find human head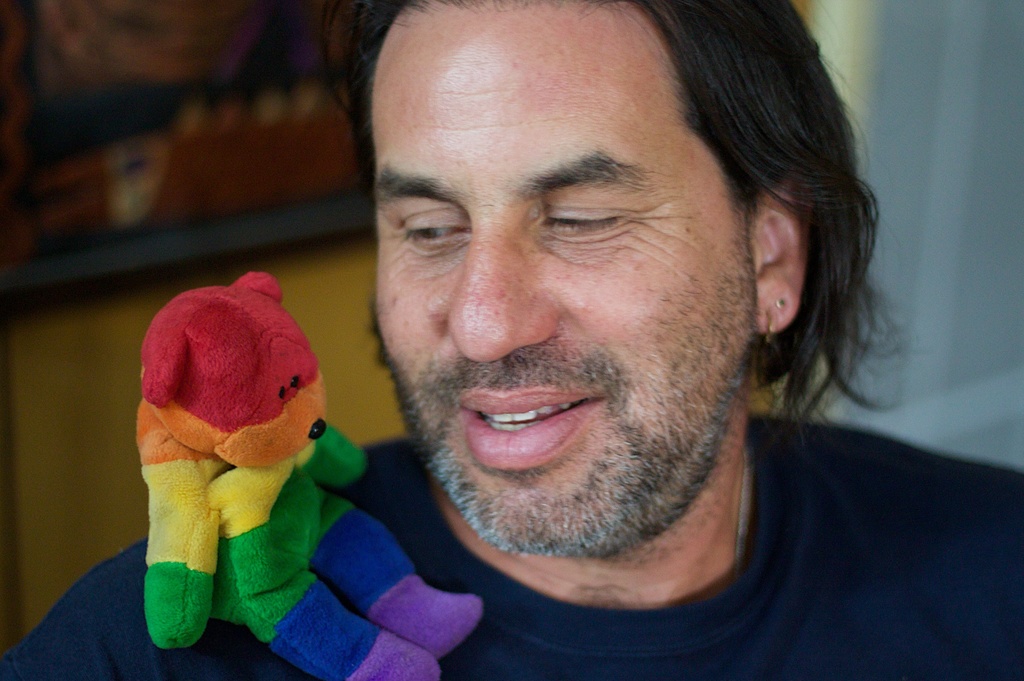
crop(360, 0, 886, 607)
